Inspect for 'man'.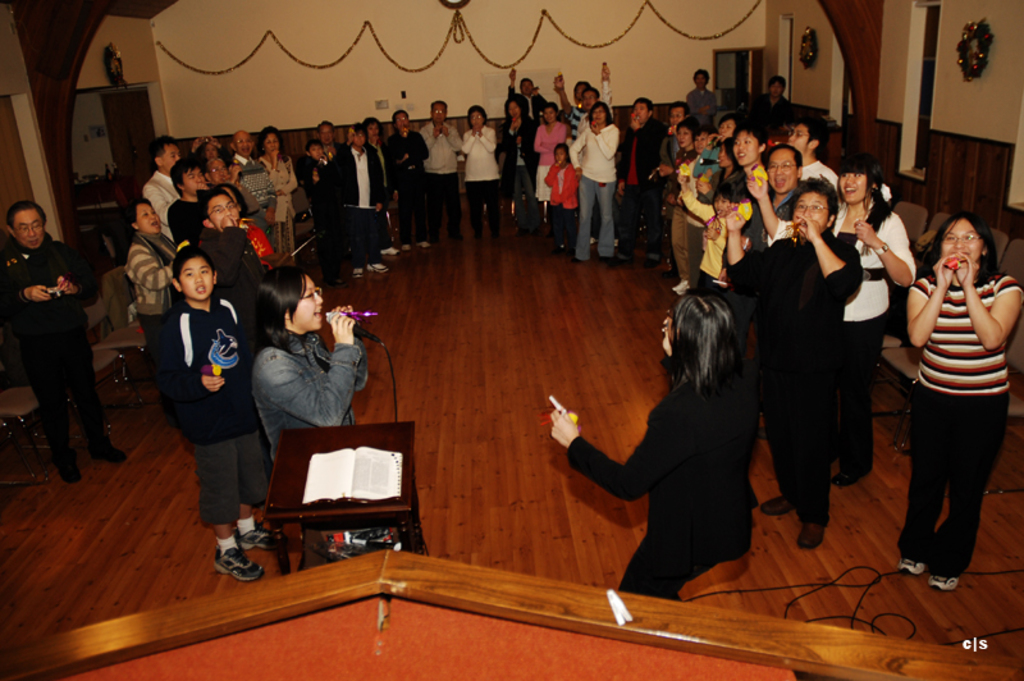
Inspection: rect(573, 63, 616, 146).
